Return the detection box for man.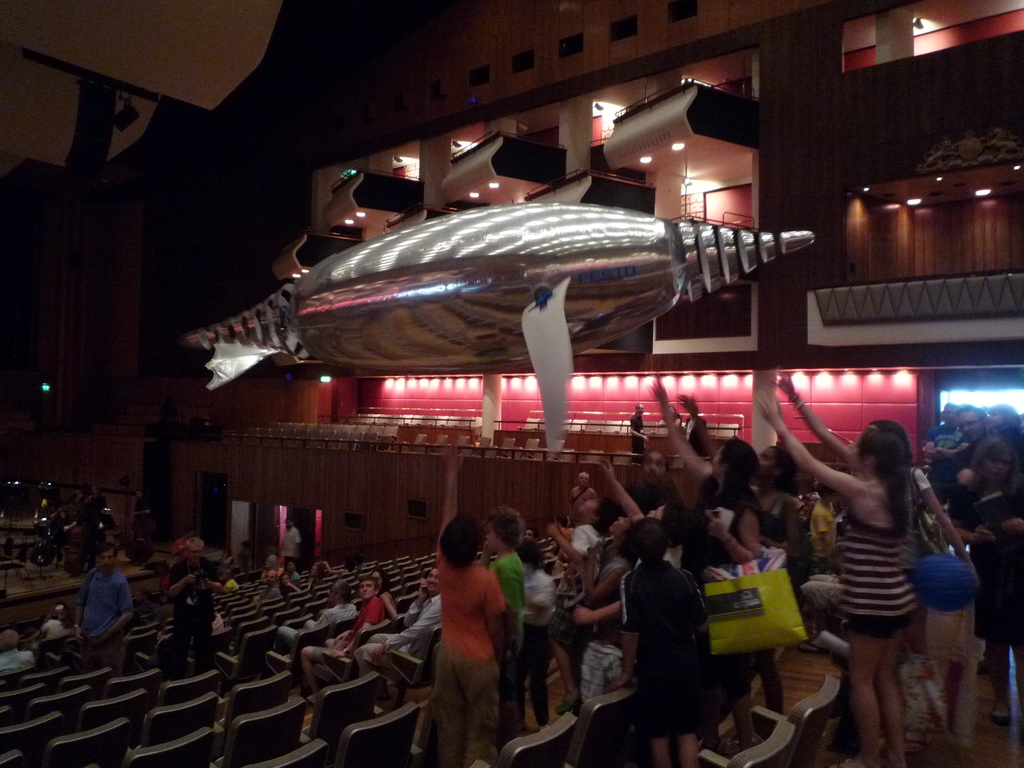
0 627 37 674.
